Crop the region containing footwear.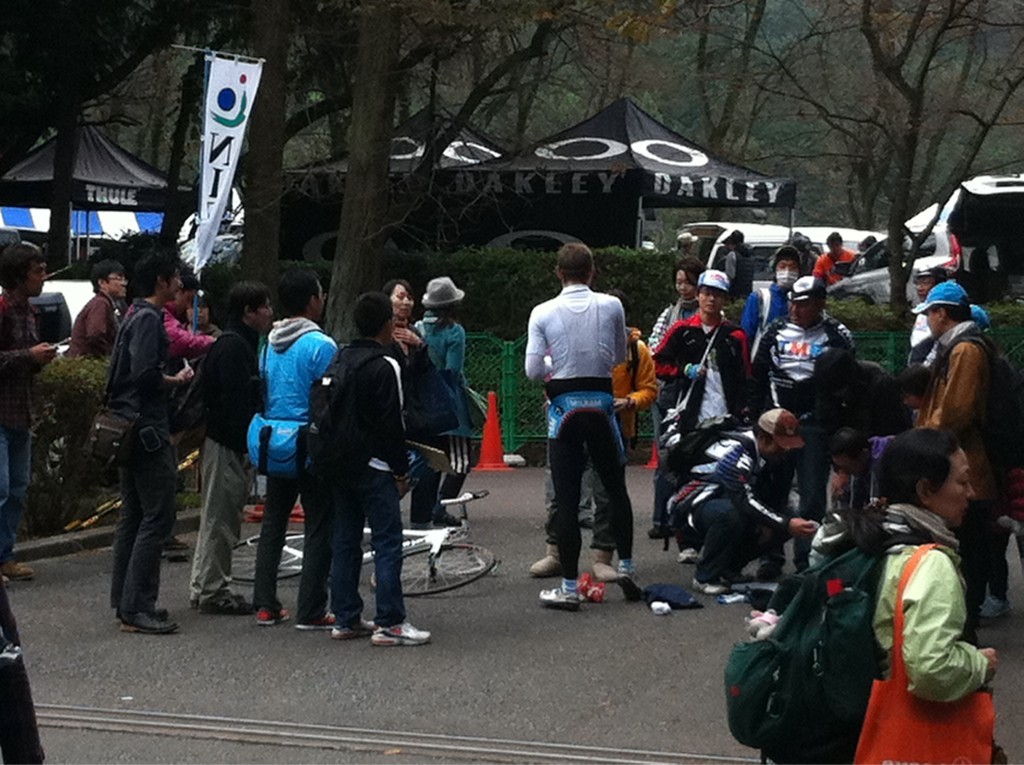
Crop region: detection(118, 604, 175, 624).
